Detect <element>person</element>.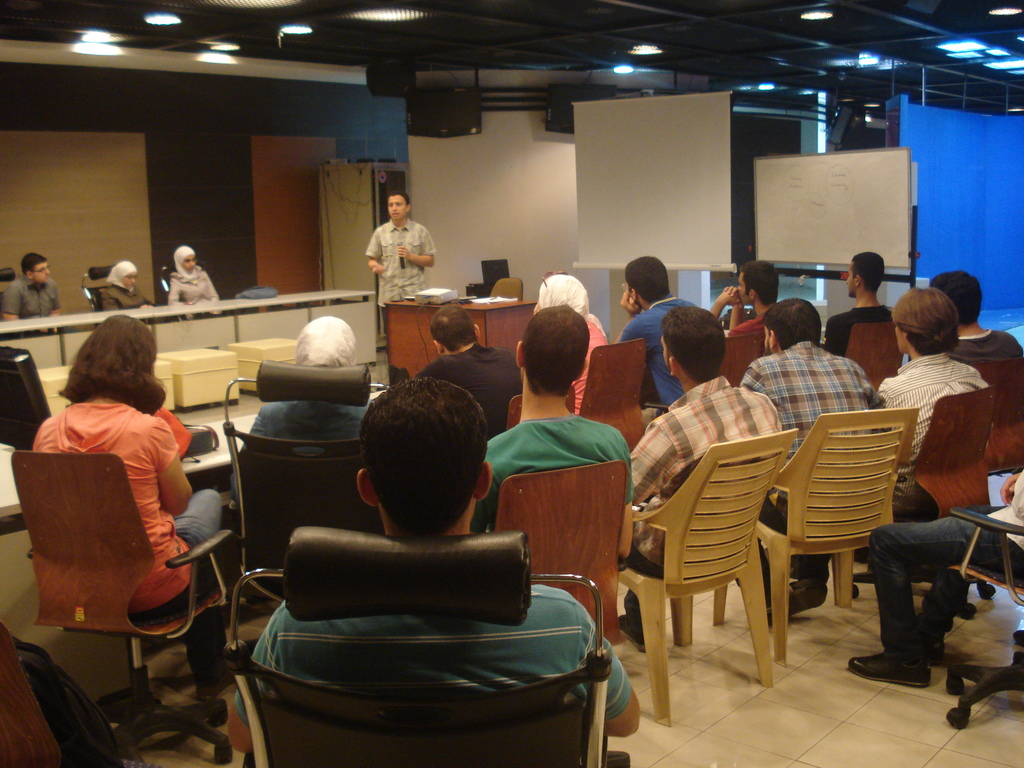
Detected at pyautogui.locateOnScreen(0, 252, 63, 318).
